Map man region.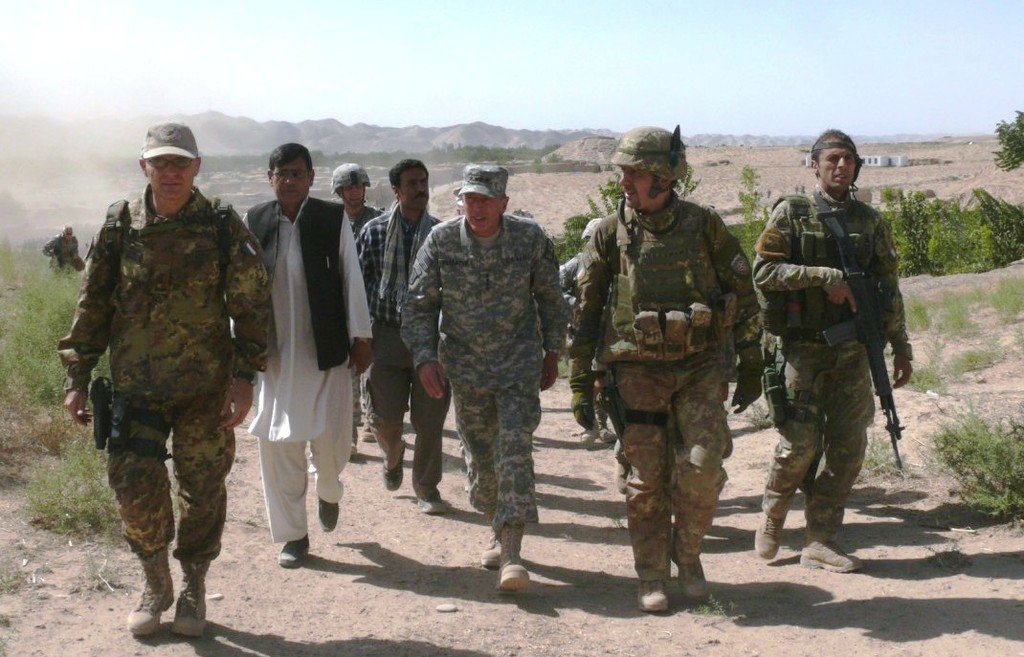
Mapped to detection(357, 159, 455, 513).
